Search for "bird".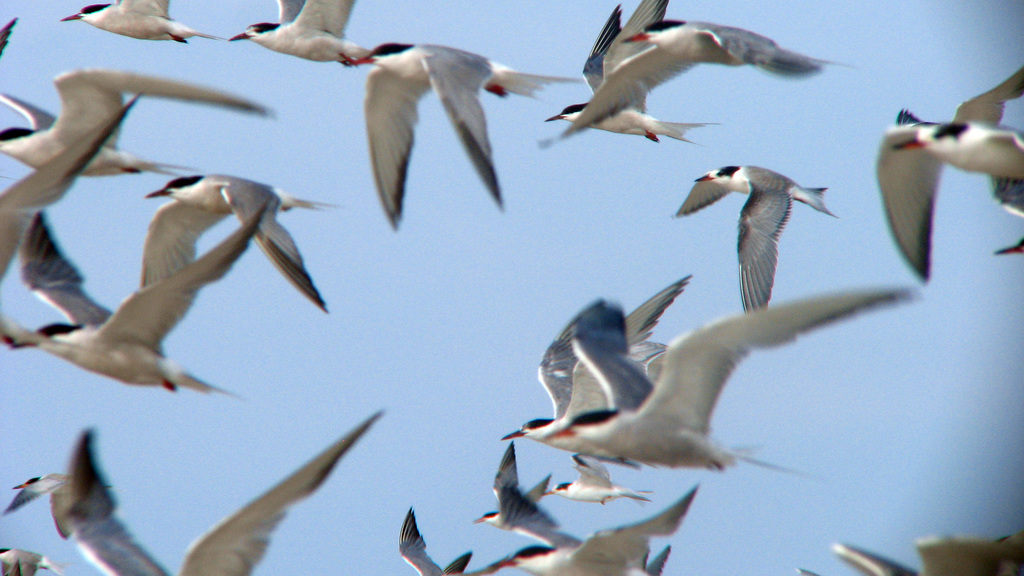
Found at [left=992, top=213, right=1023, bottom=264].
